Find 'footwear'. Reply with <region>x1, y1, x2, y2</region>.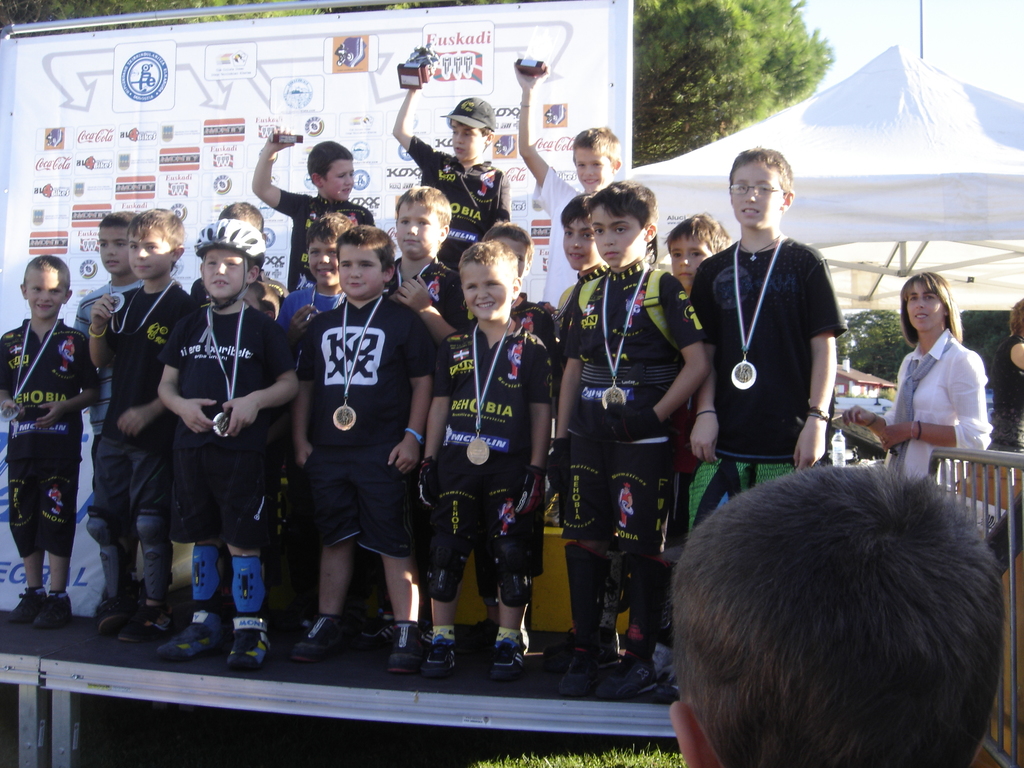
<region>160, 611, 223, 664</region>.
